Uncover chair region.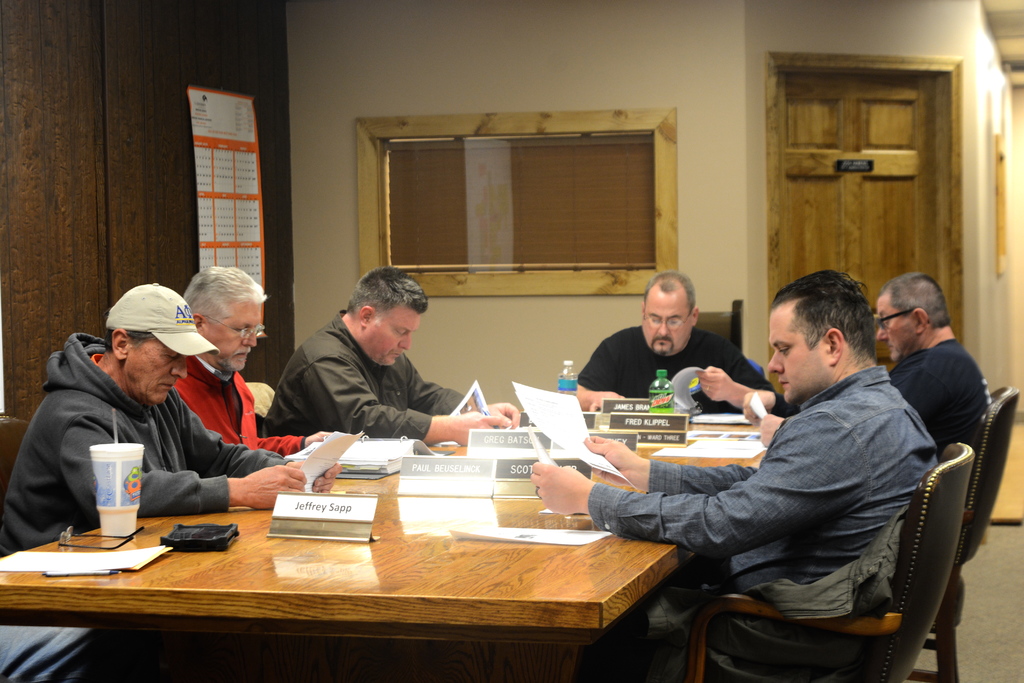
Uncovered: pyautogui.locateOnScreen(692, 436, 975, 680).
